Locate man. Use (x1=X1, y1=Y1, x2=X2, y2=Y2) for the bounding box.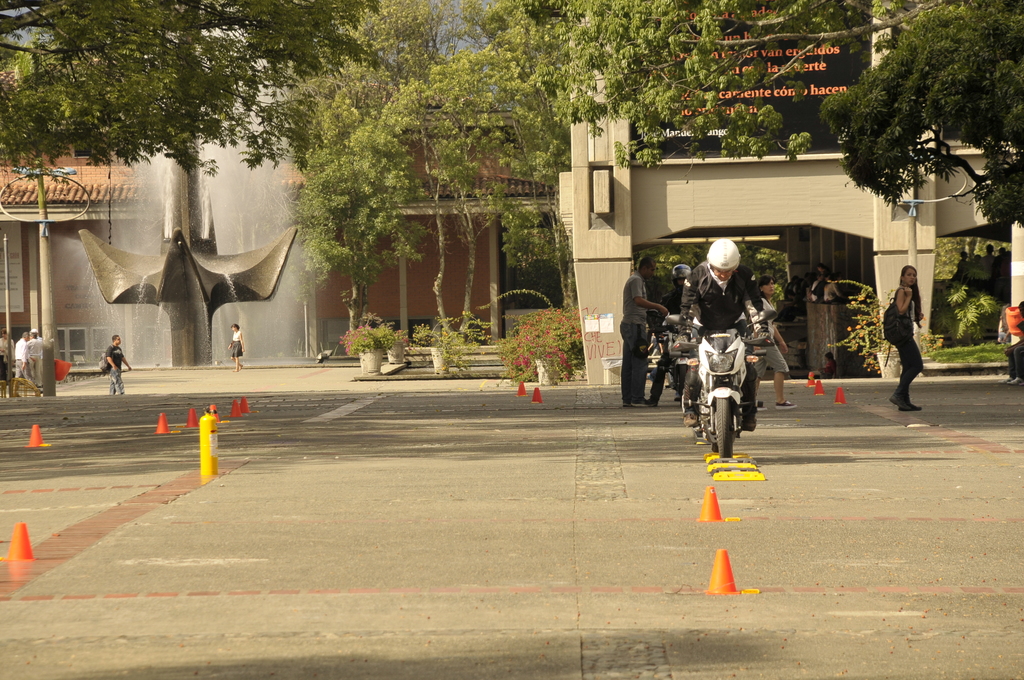
(x1=681, y1=238, x2=774, y2=429).
